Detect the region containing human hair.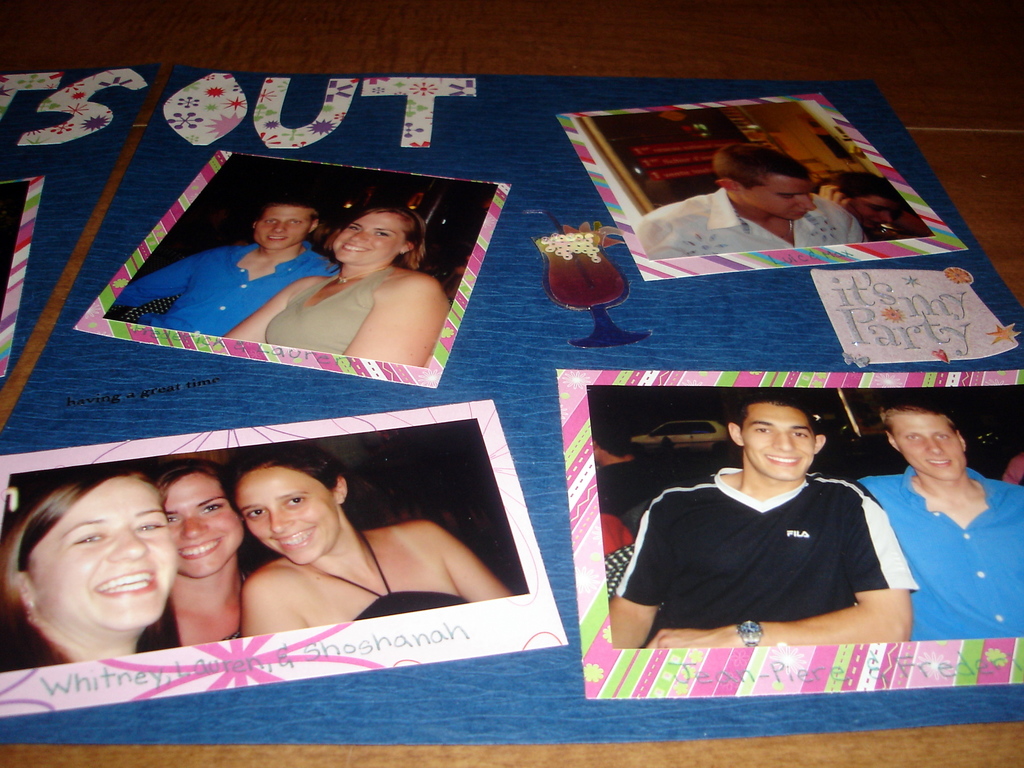
(220,443,412,531).
